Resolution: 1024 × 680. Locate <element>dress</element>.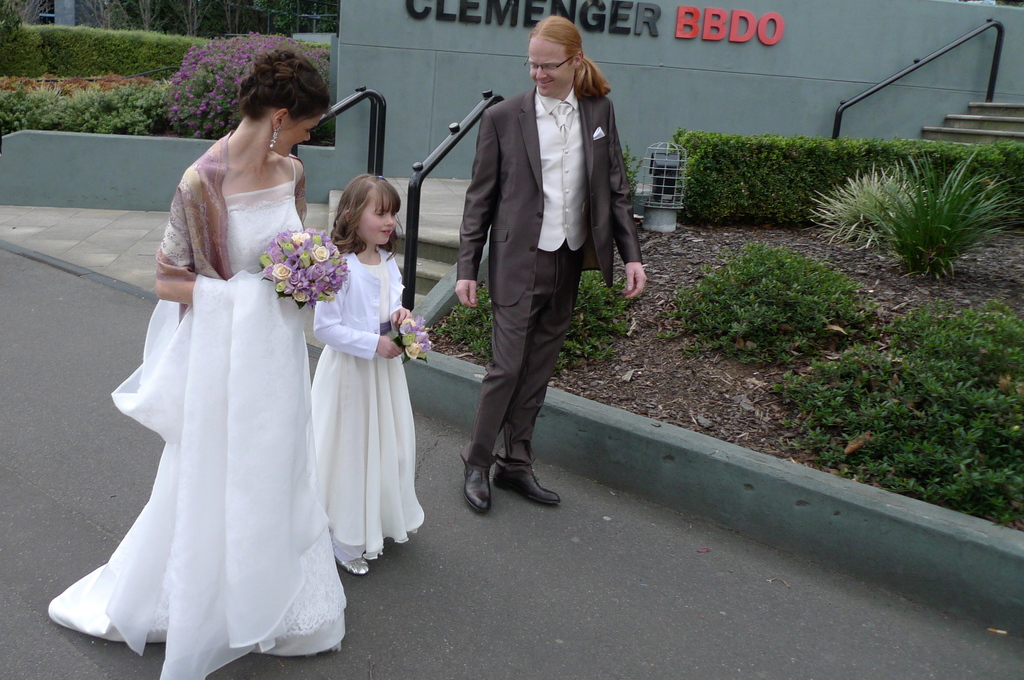
bbox(309, 254, 424, 565).
